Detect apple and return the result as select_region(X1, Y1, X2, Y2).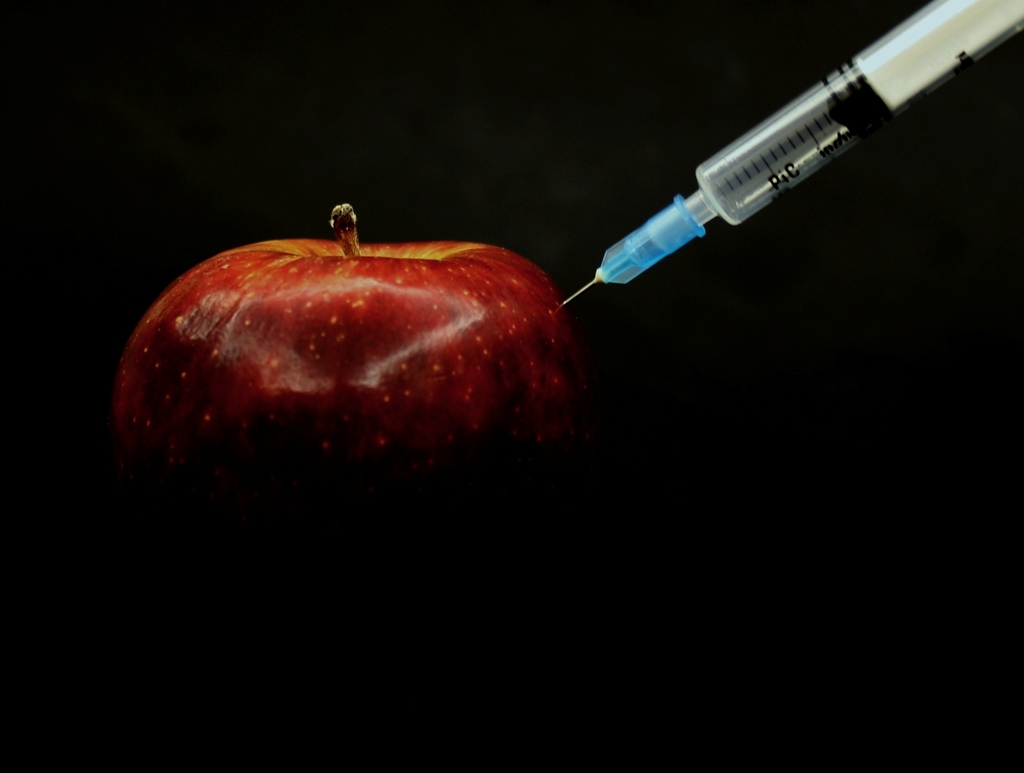
select_region(98, 192, 592, 531).
